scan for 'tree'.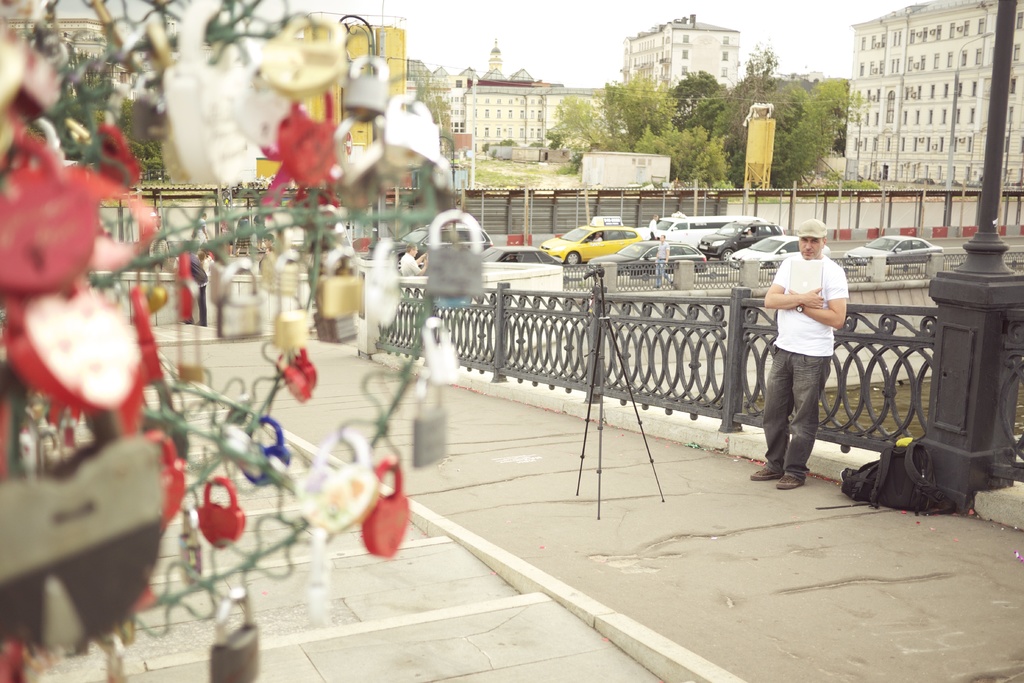
Scan result: {"x1": 539, "y1": 93, "x2": 616, "y2": 174}.
